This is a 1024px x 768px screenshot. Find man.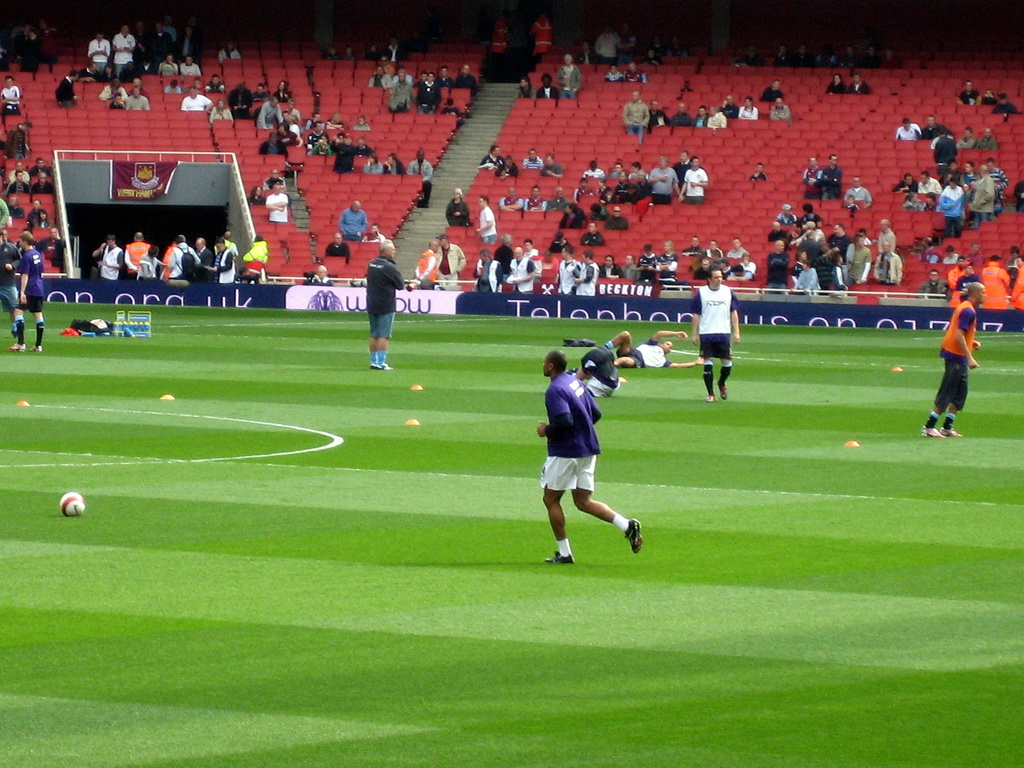
Bounding box: rect(669, 100, 697, 125).
